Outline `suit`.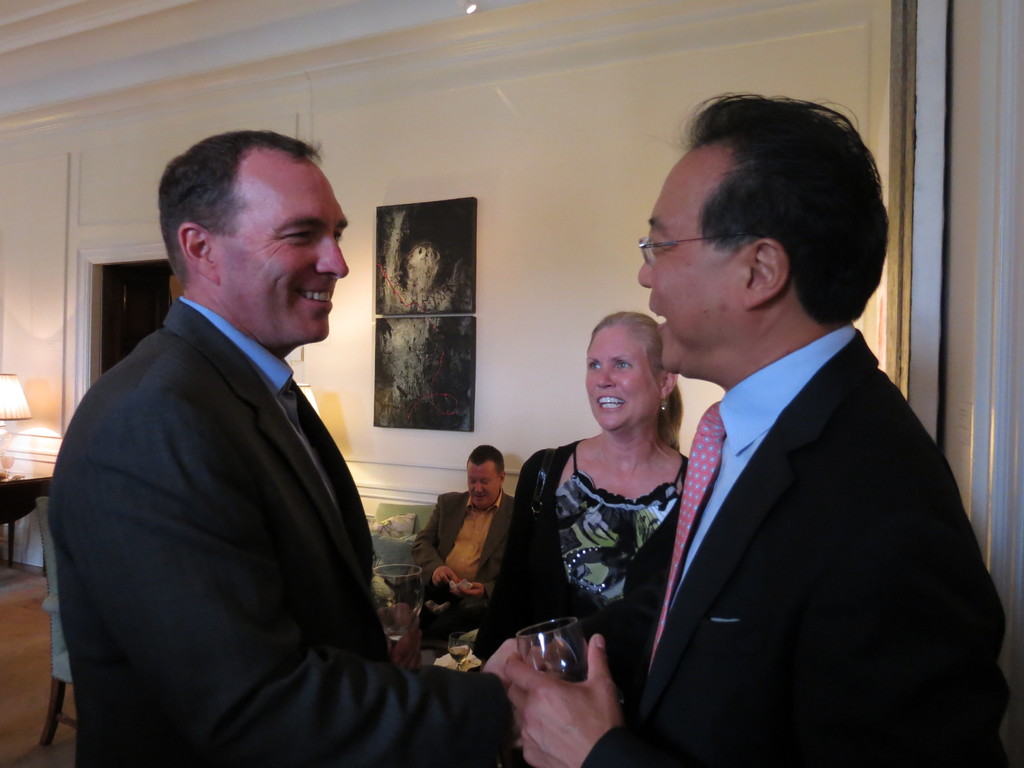
Outline: [47, 299, 516, 767].
